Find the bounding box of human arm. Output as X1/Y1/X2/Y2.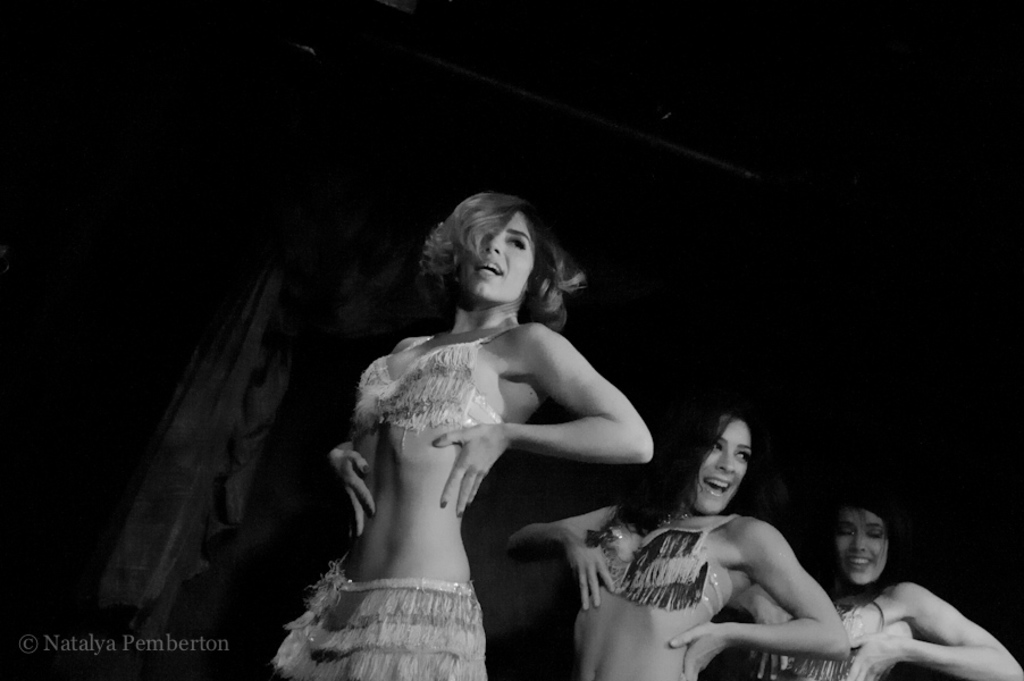
674/511/853/680.
